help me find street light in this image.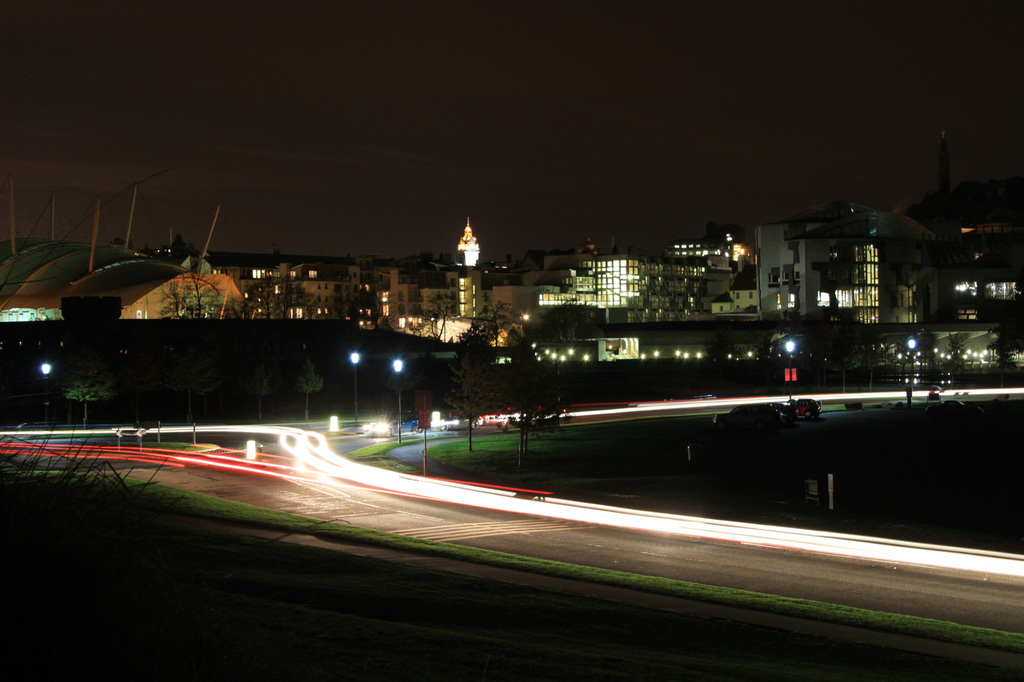
Found it: select_region(393, 352, 406, 437).
